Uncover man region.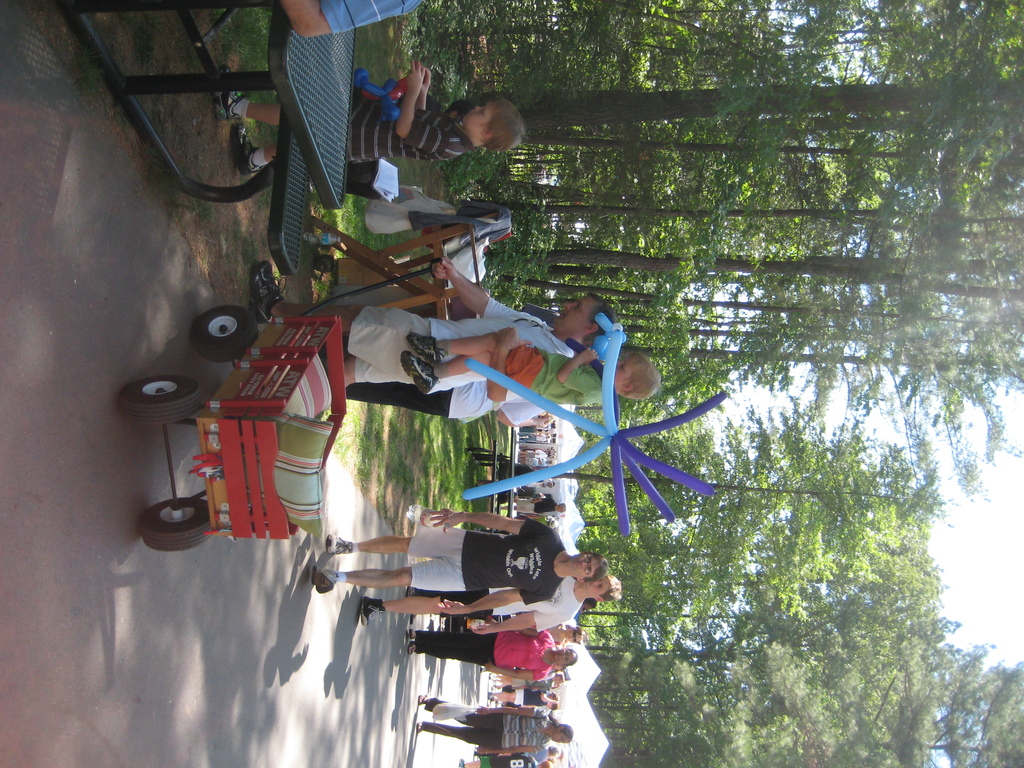
Uncovered: 252,255,623,408.
